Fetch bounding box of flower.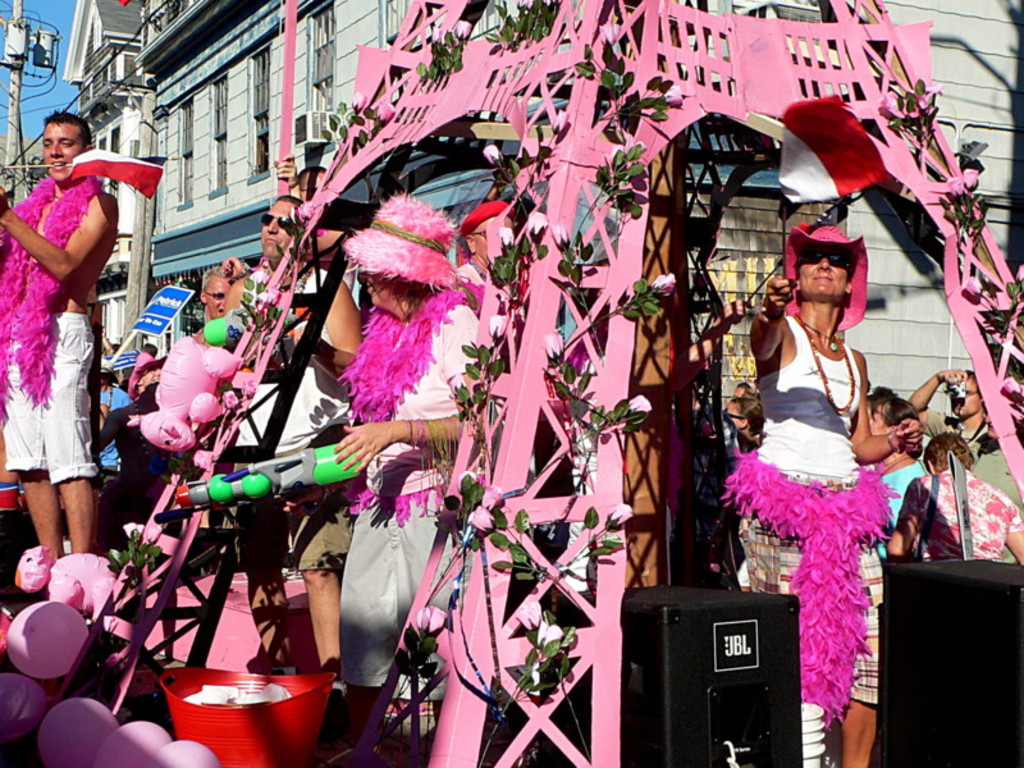
Bbox: box(600, 23, 621, 47).
